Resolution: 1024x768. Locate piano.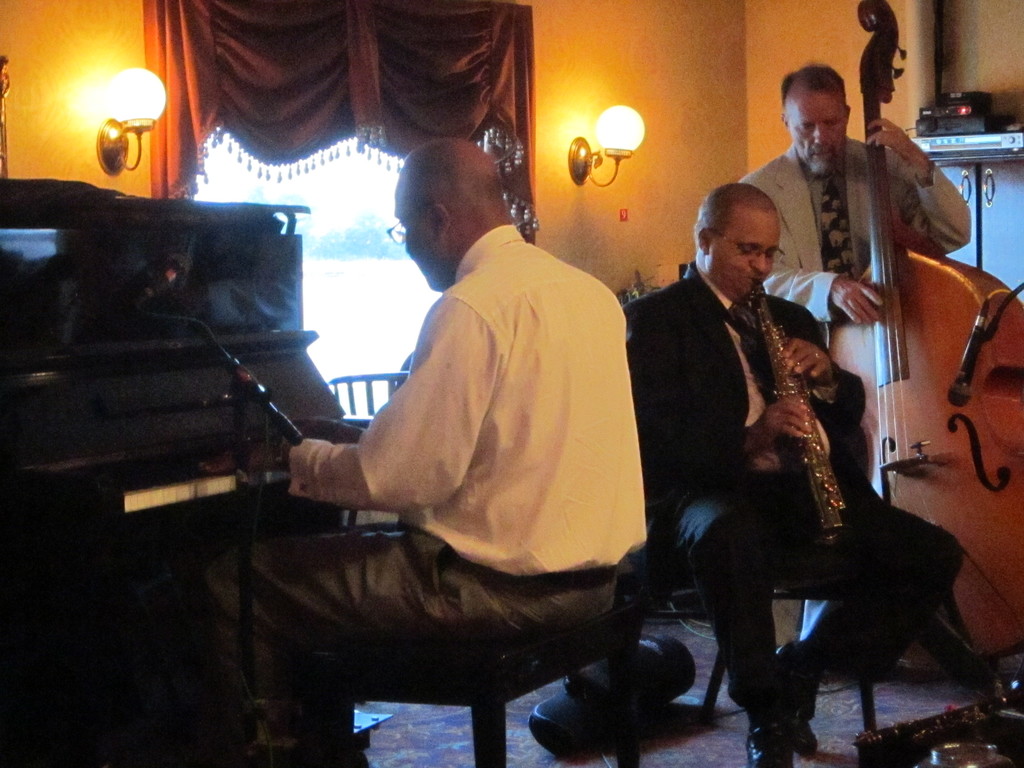
bbox=(51, 234, 357, 588).
